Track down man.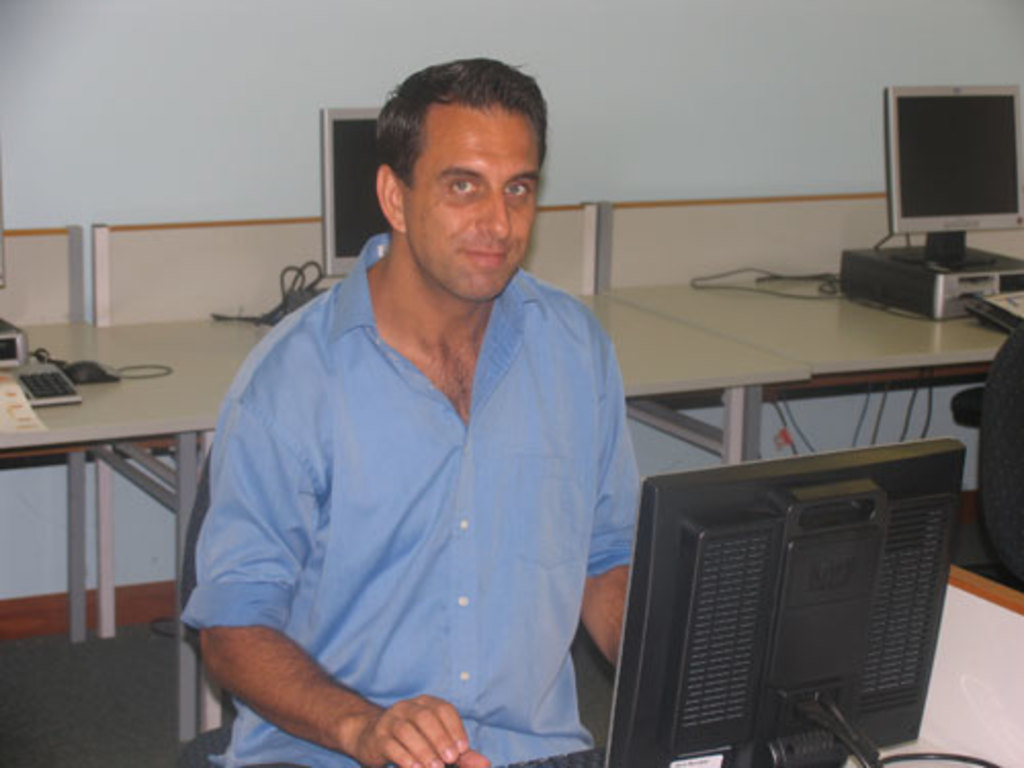
Tracked to bbox=[168, 45, 659, 766].
